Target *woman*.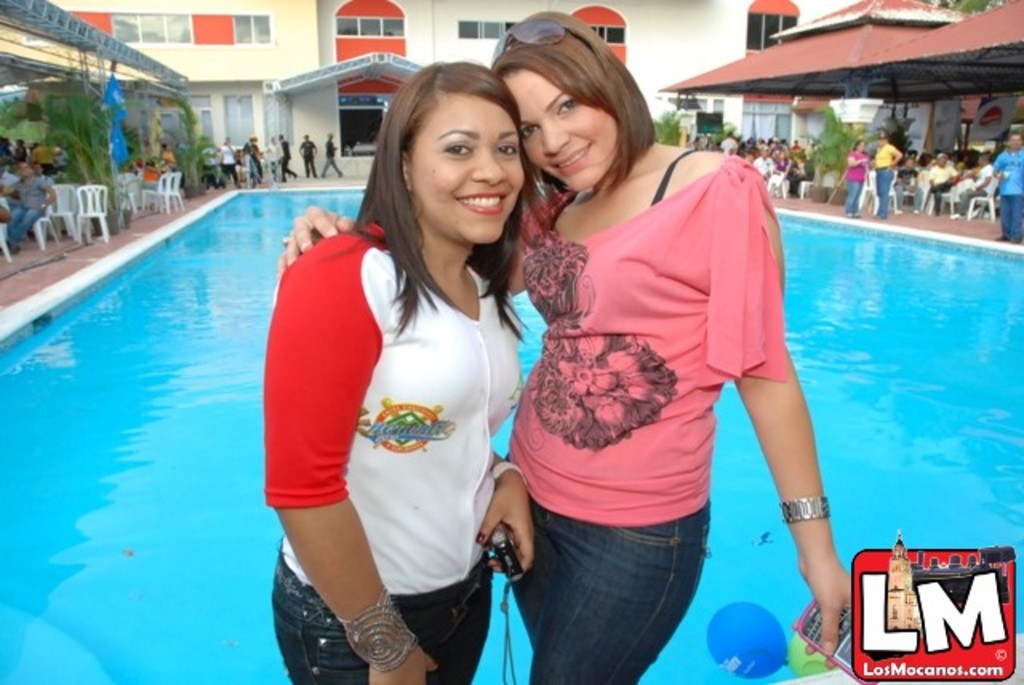
Target region: Rect(870, 130, 909, 219).
